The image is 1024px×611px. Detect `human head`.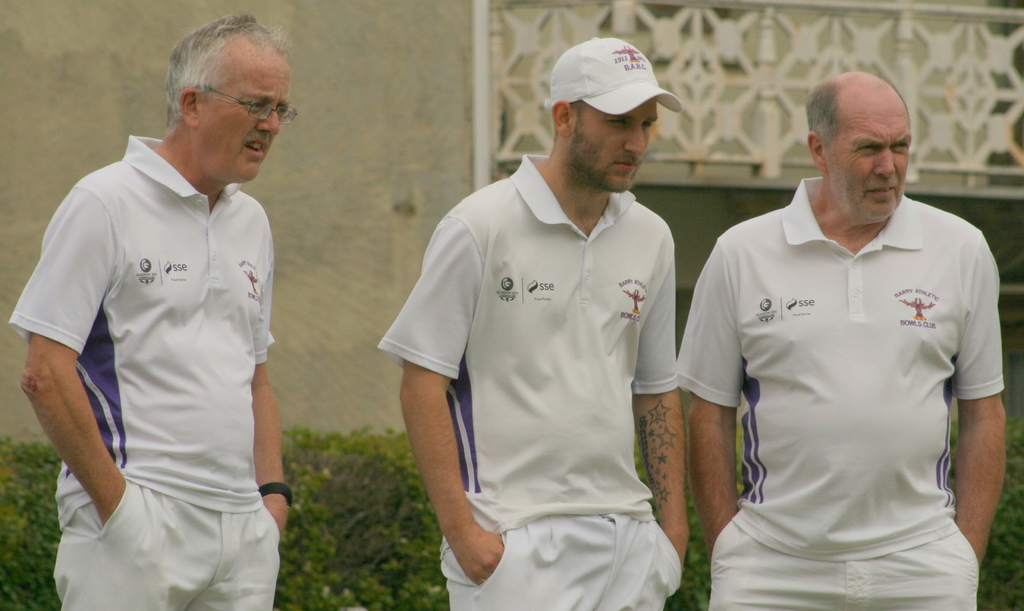
Detection: pyautogui.locateOnScreen(808, 68, 913, 226).
